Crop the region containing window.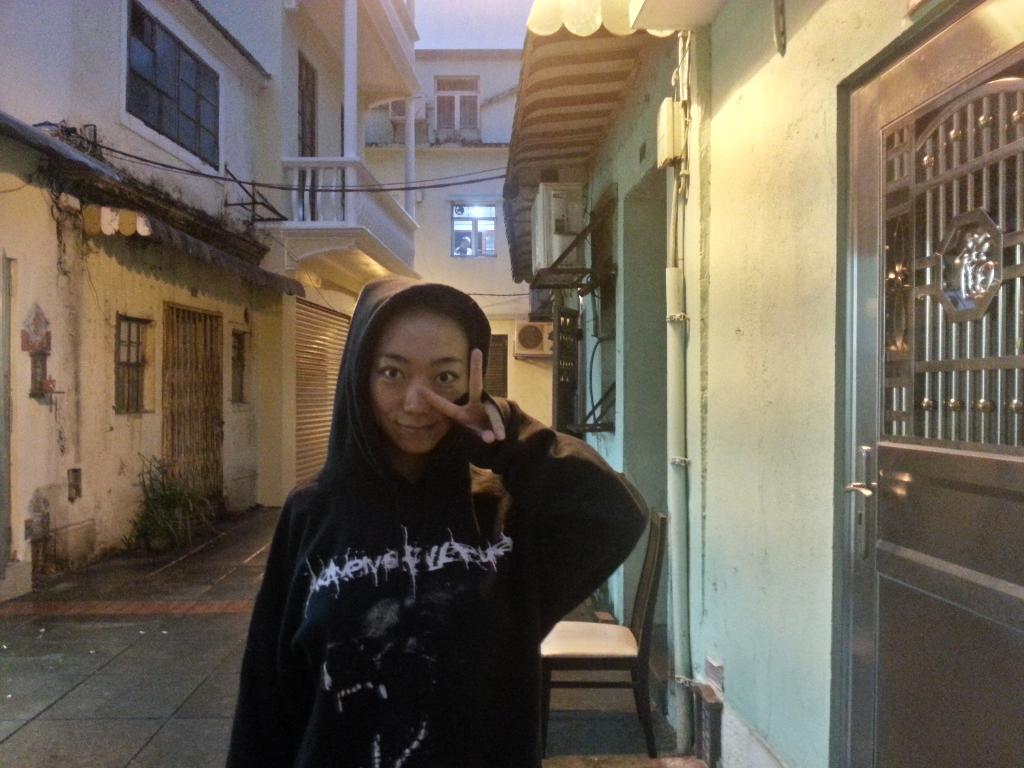
Crop region: 453 193 495 255.
